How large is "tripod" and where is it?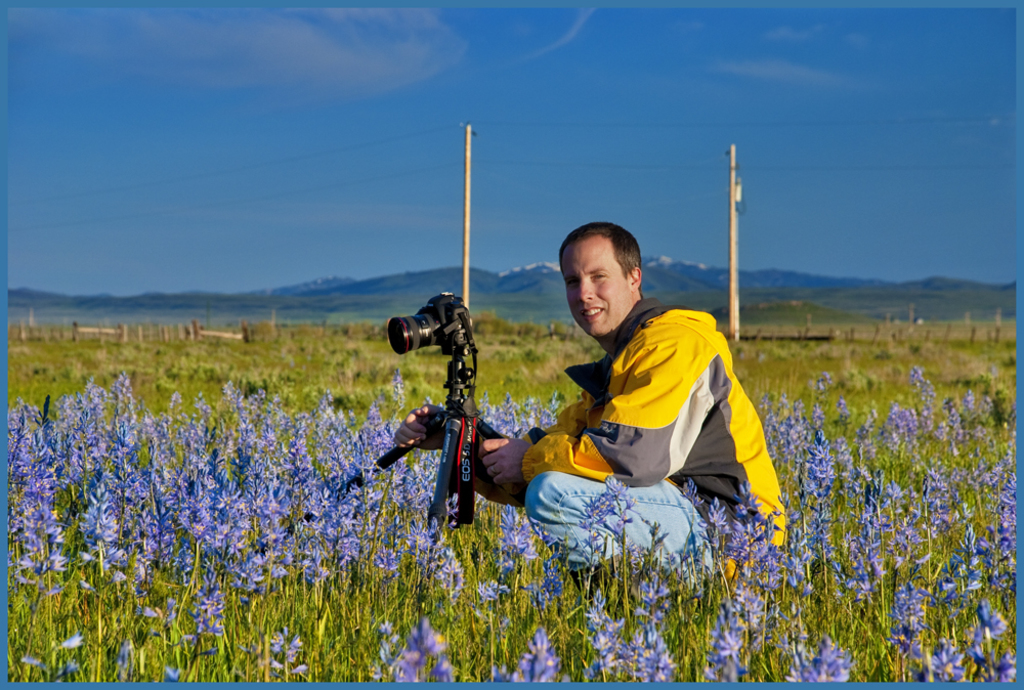
Bounding box: Rect(255, 341, 506, 555).
